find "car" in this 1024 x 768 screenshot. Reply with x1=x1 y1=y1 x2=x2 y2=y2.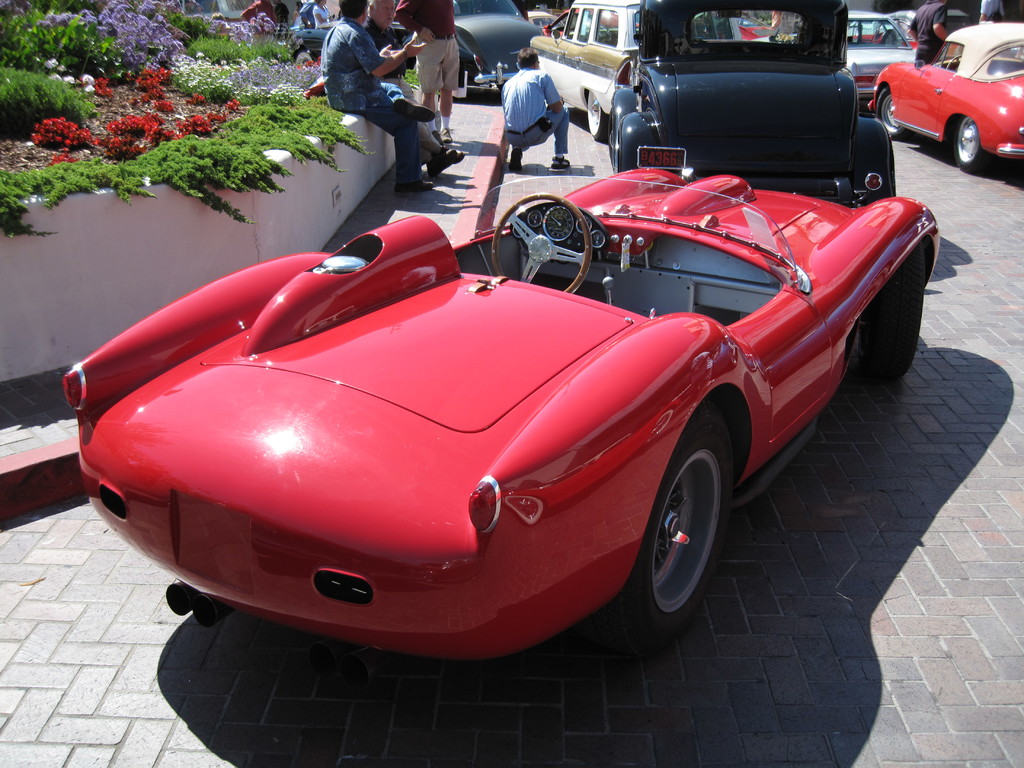
x1=611 y1=0 x2=900 y2=200.
